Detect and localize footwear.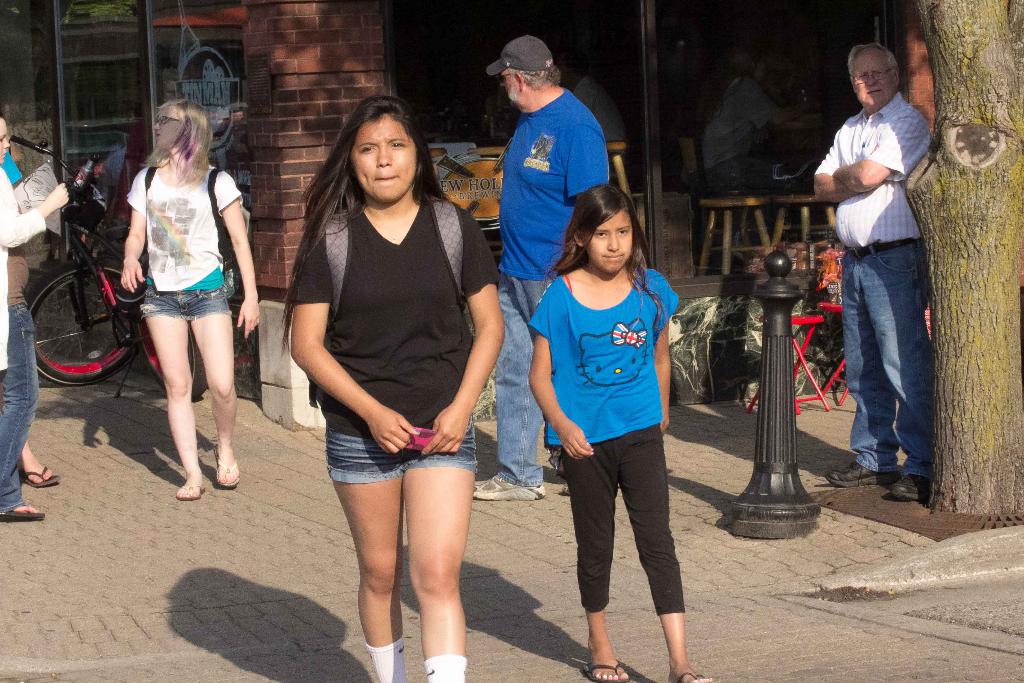
Localized at bbox=[177, 477, 205, 502].
